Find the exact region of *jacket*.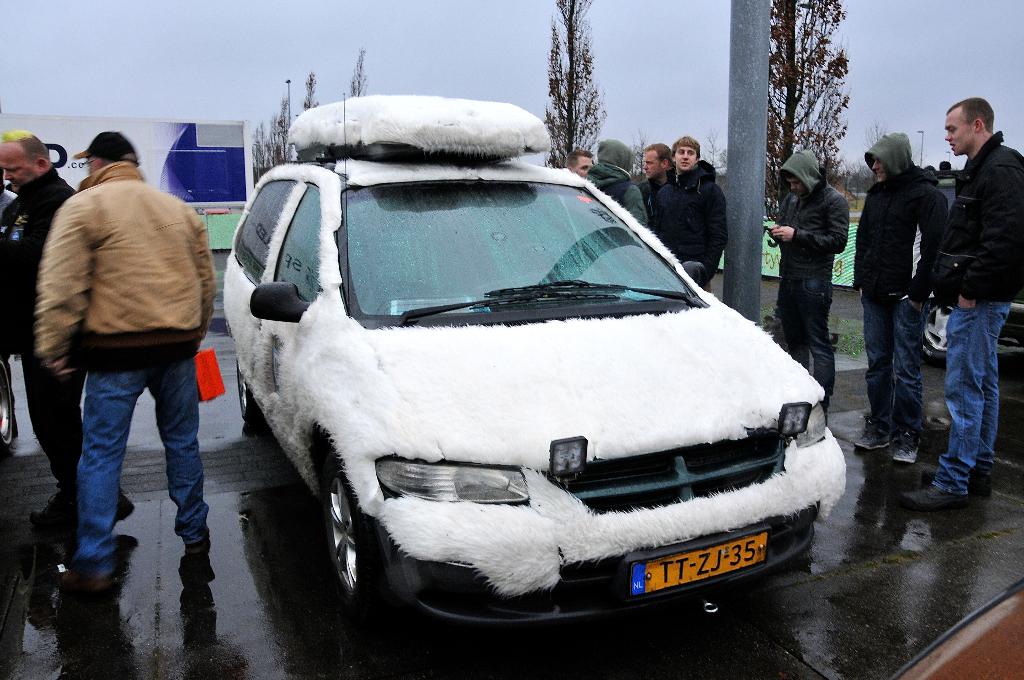
Exact region: 0,166,72,360.
